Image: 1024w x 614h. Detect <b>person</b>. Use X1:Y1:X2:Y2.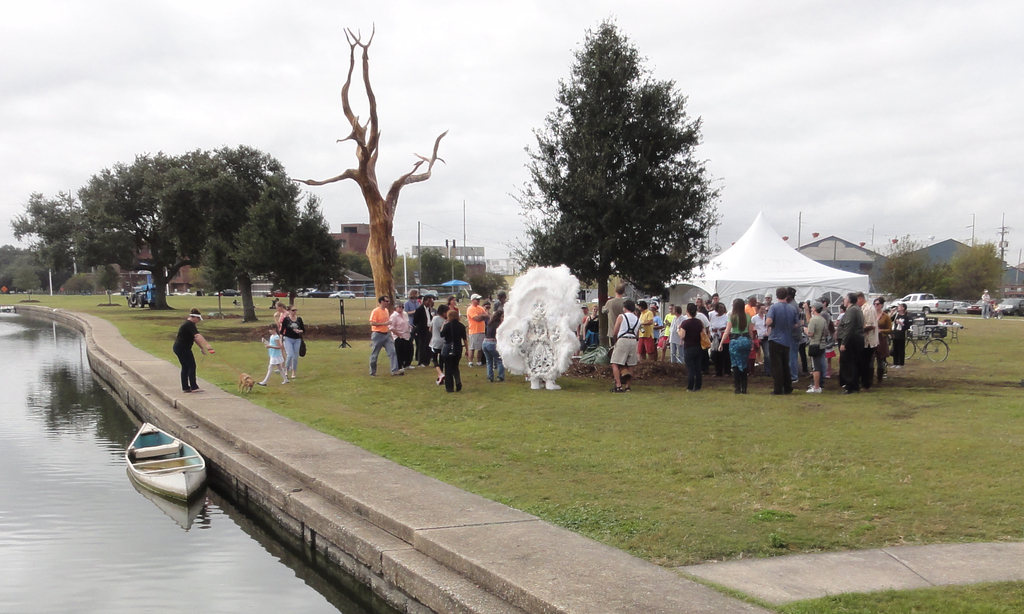
467:294:488:365.
